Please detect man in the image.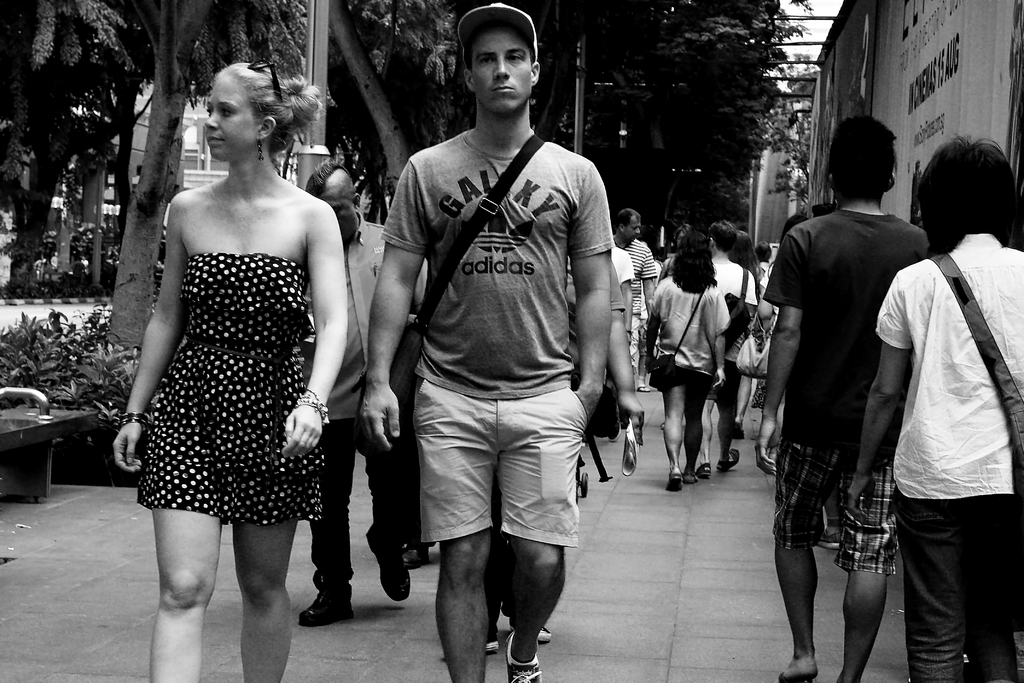
[611, 206, 659, 384].
